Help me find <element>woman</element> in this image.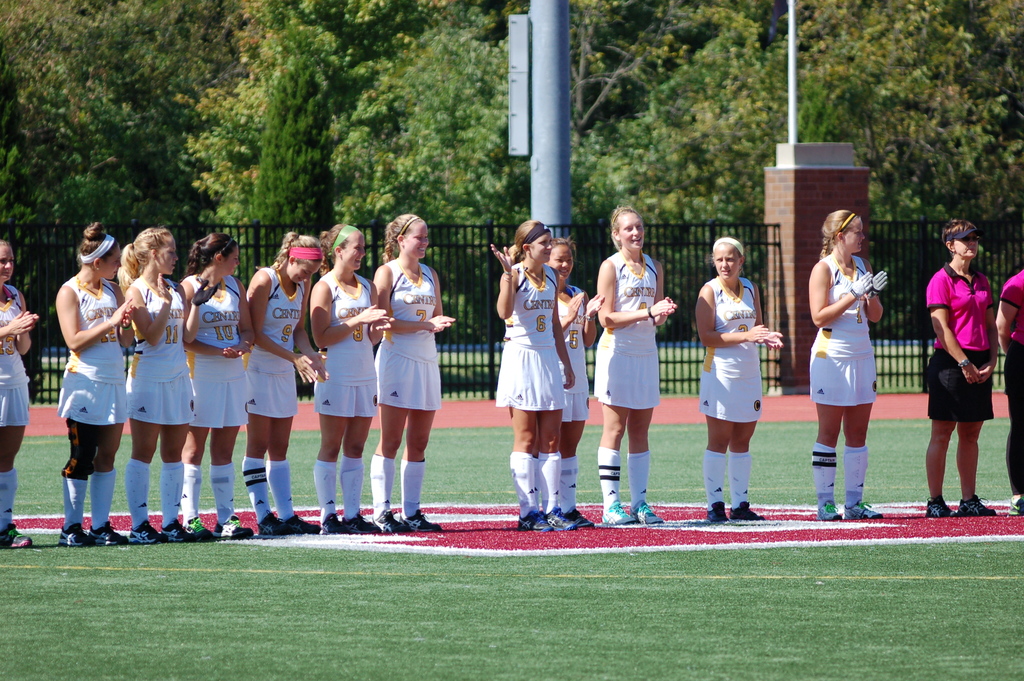
Found it: [left=371, top=213, right=457, bottom=530].
